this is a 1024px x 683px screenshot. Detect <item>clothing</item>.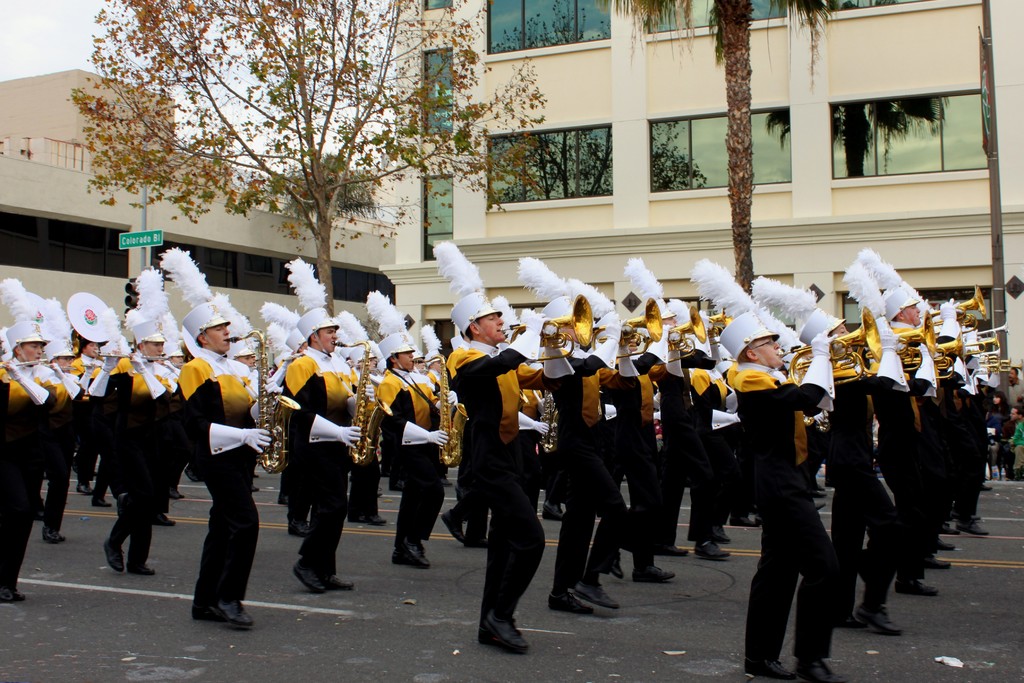
653 352 697 553.
